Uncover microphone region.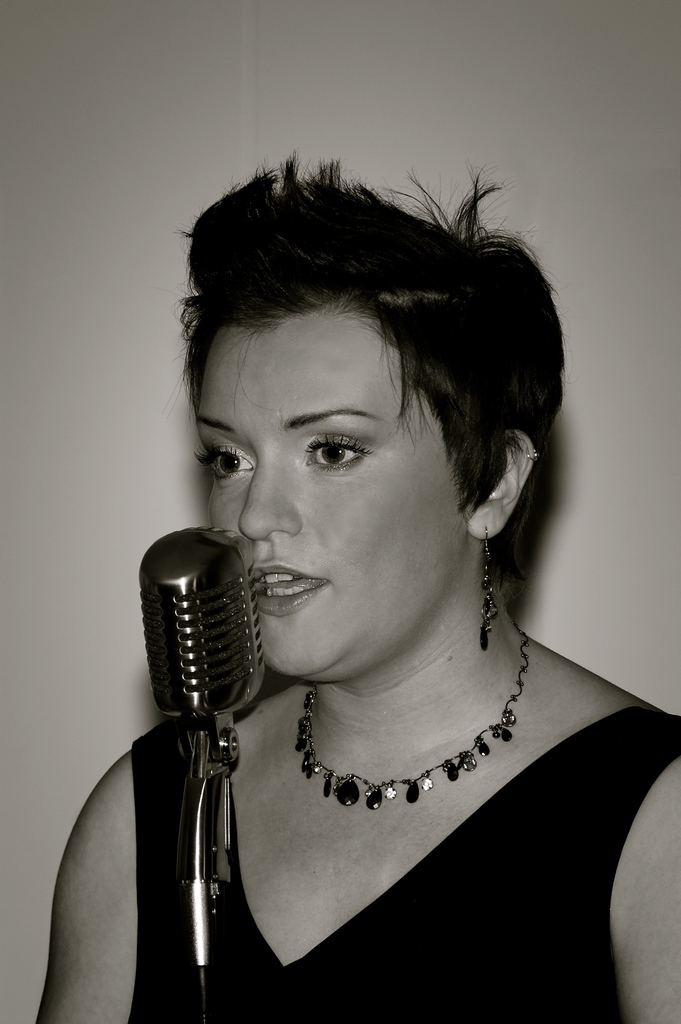
Uncovered: locate(127, 566, 278, 822).
